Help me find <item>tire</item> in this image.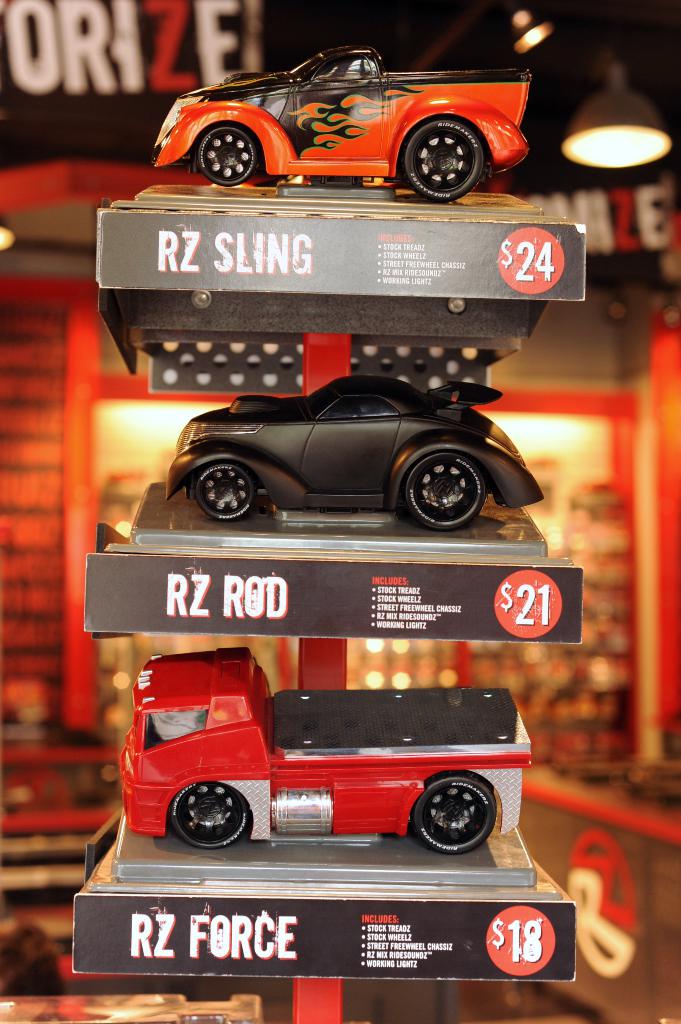
Found it: 164:778:253:851.
